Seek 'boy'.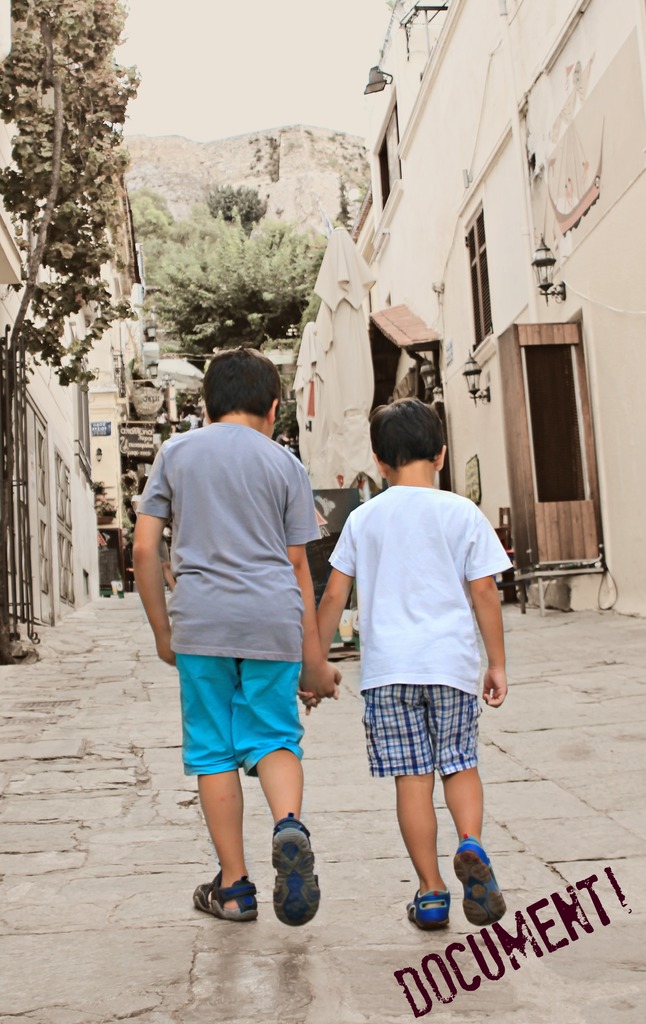
l=130, t=345, r=340, b=926.
